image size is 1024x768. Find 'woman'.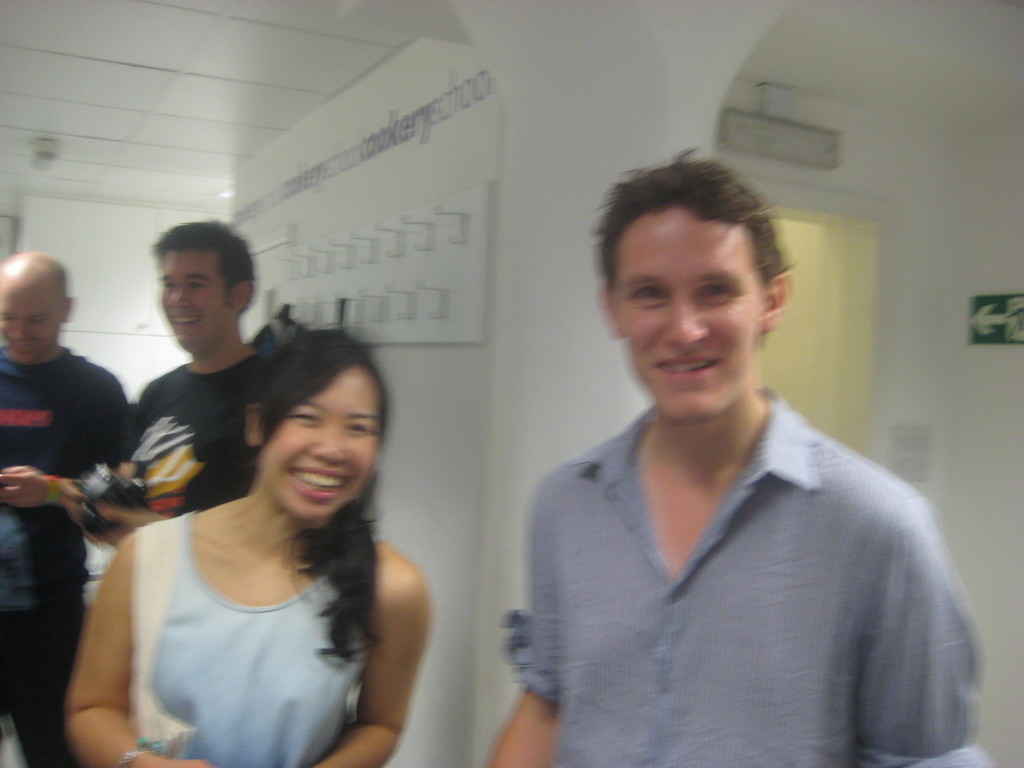
bbox(70, 301, 424, 767).
